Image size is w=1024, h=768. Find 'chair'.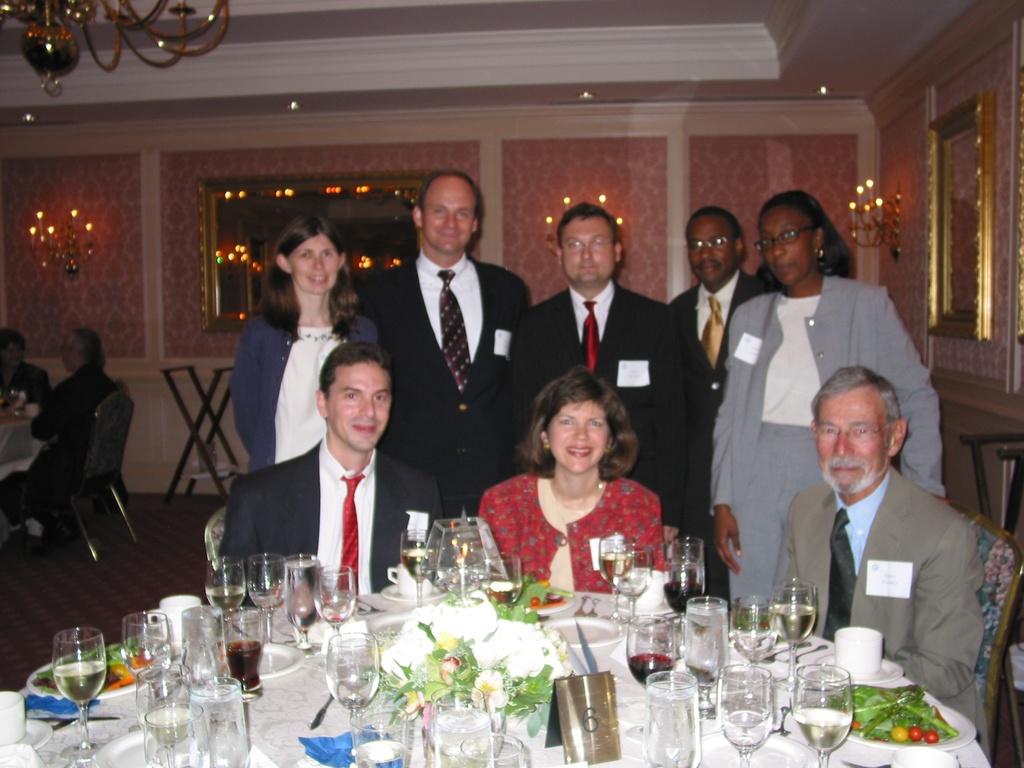
(left=205, top=504, right=228, bottom=605).
